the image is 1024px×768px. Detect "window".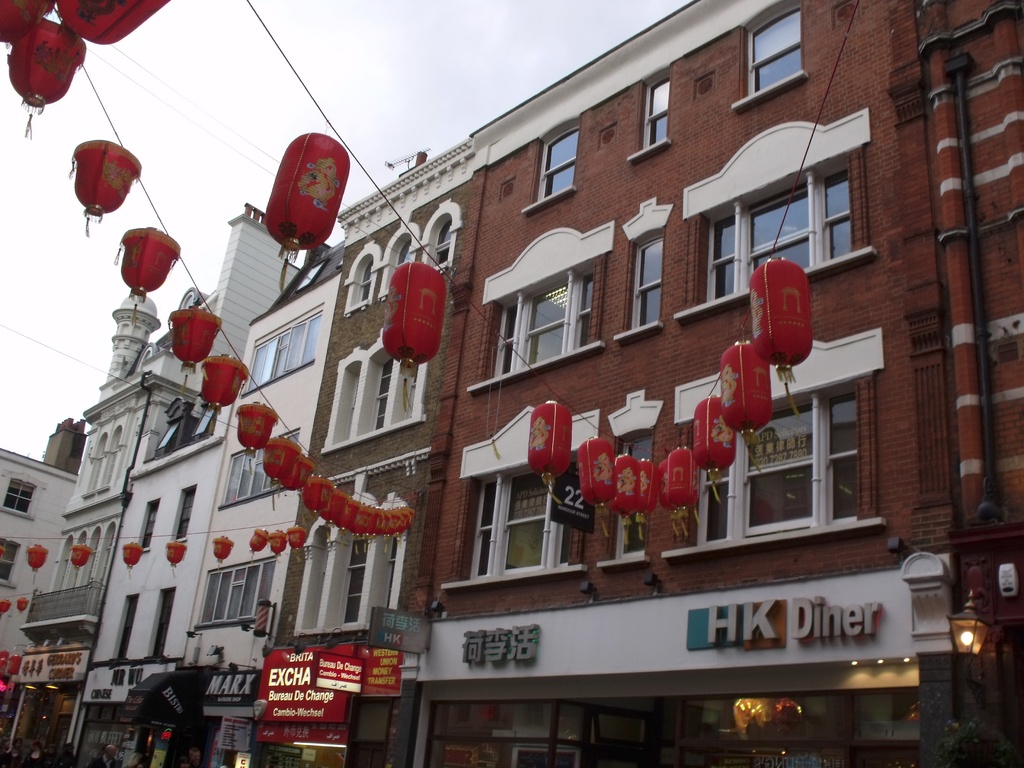
Detection: [629, 73, 673, 160].
